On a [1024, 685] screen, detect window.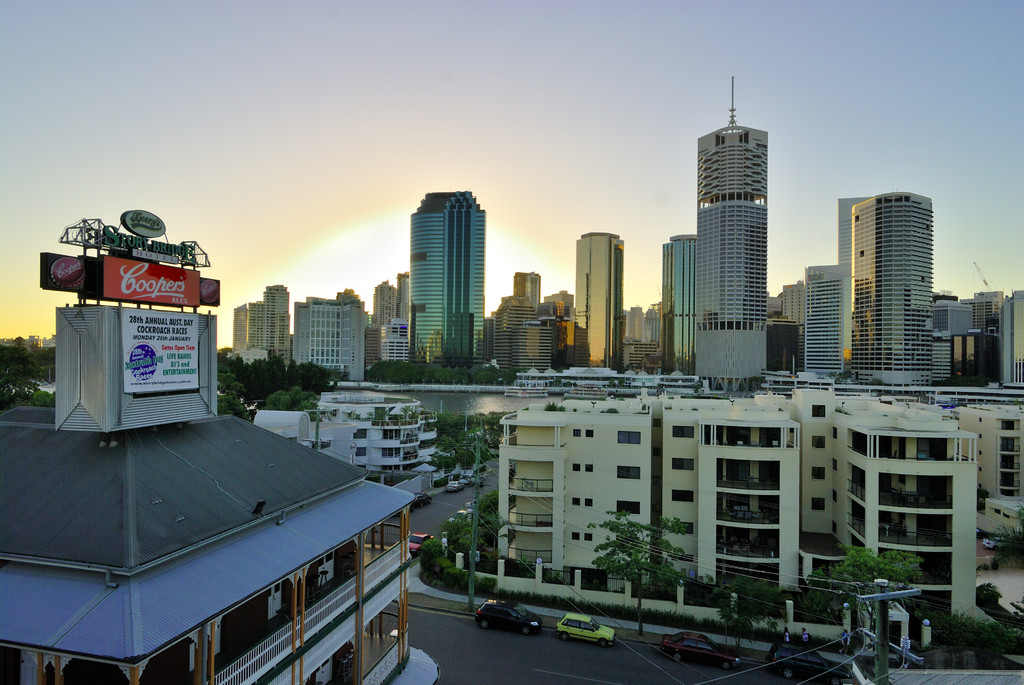
{"left": 618, "top": 502, "right": 642, "bottom": 517}.
